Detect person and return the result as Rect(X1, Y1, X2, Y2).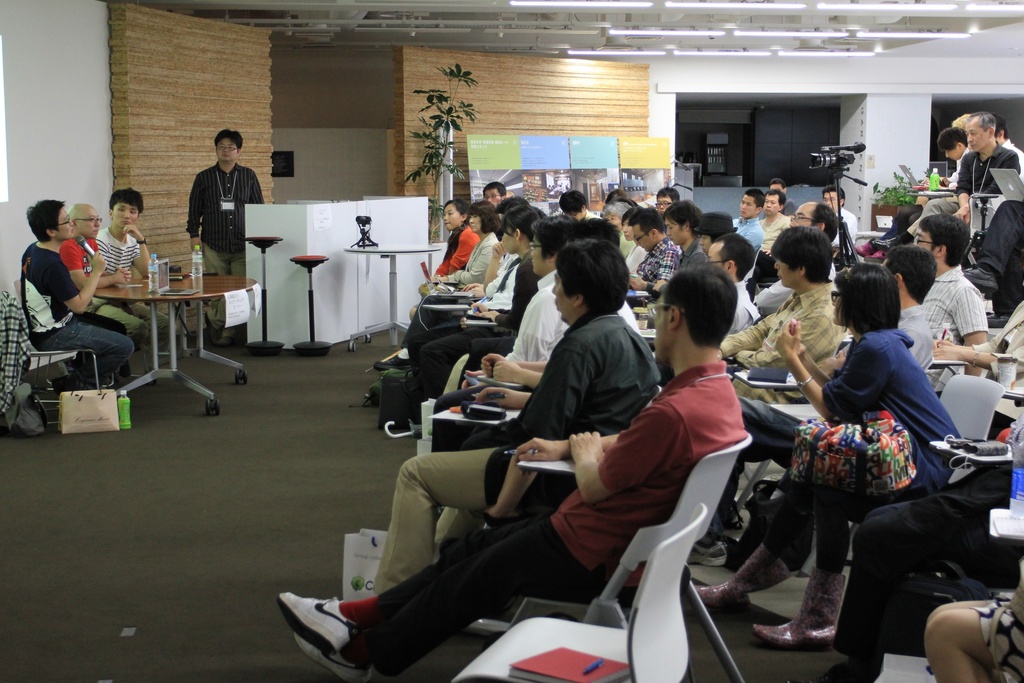
Rect(431, 199, 475, 268).
